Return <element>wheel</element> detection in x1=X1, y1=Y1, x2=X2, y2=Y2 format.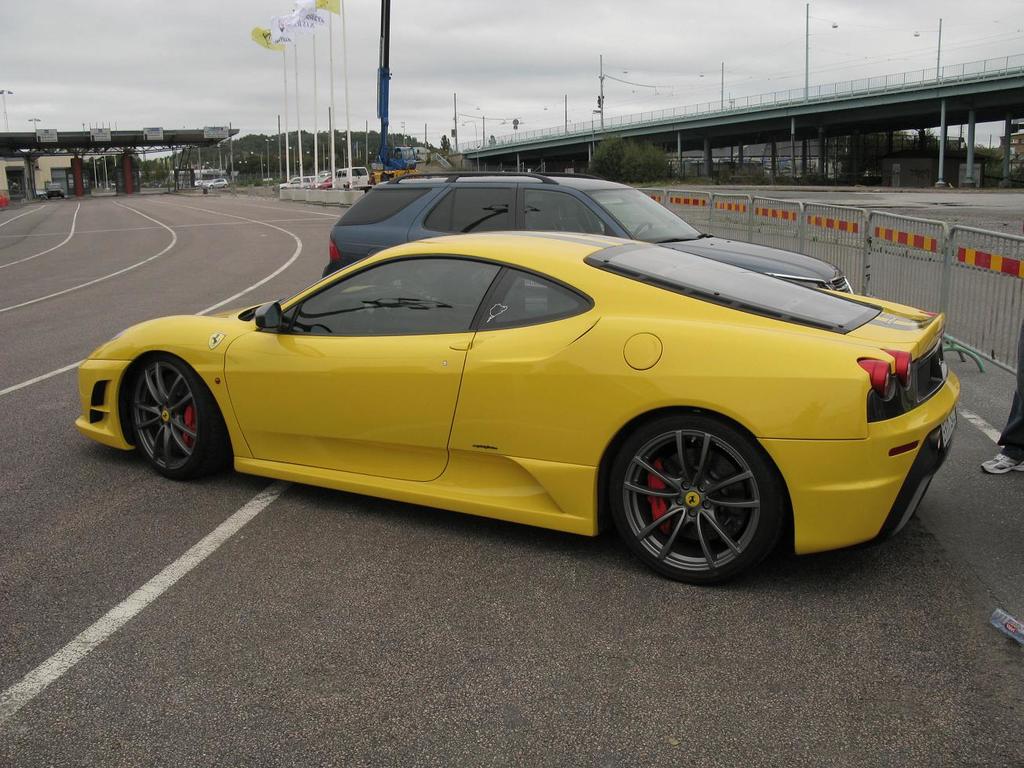
x1=124, y1=353, x2=227, y2=480.
